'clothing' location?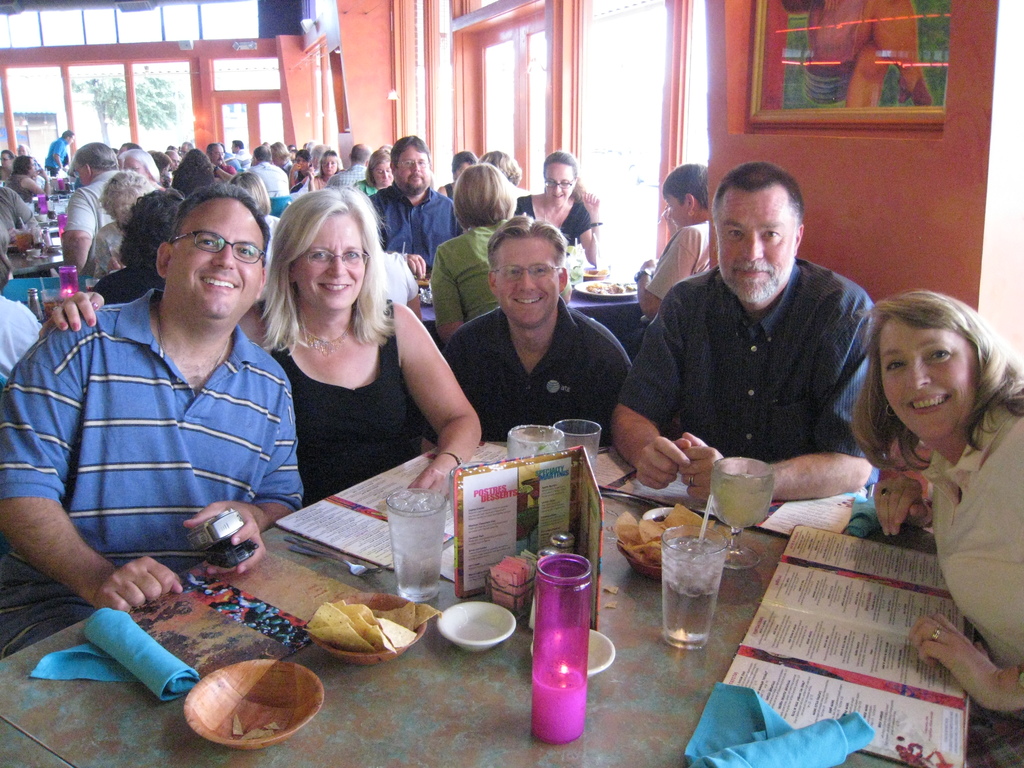
{"x1": 331, "y1": 166, "x2": 364, "y2": 195}
